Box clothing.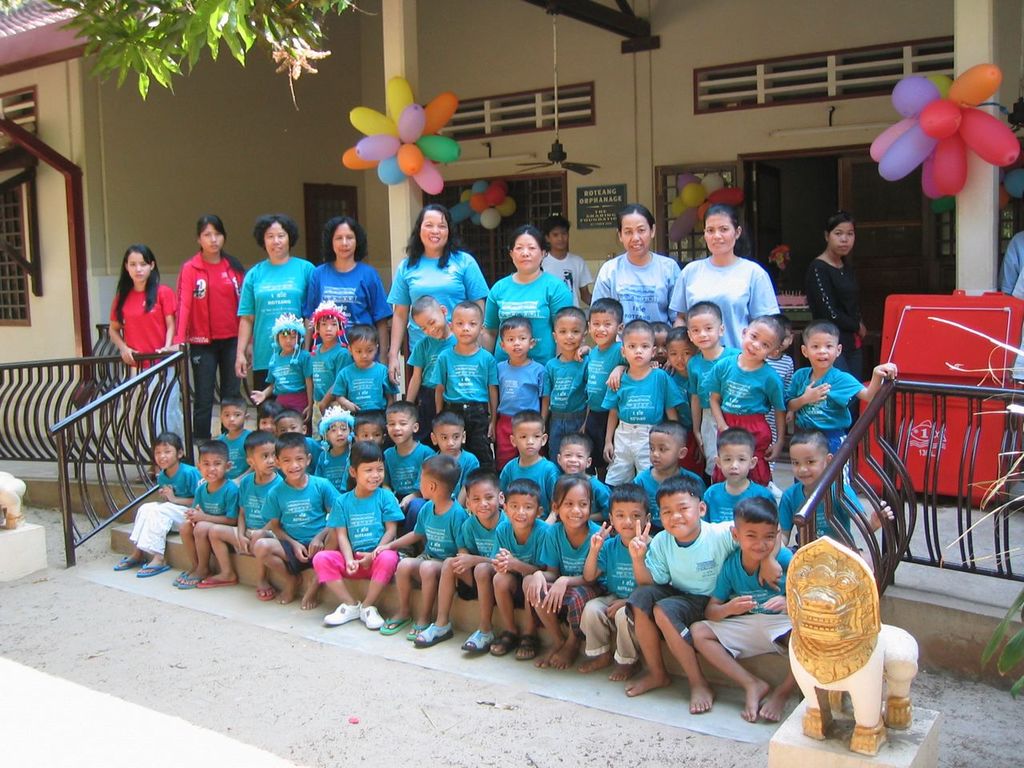
rect(810, 254, 866, 422).
